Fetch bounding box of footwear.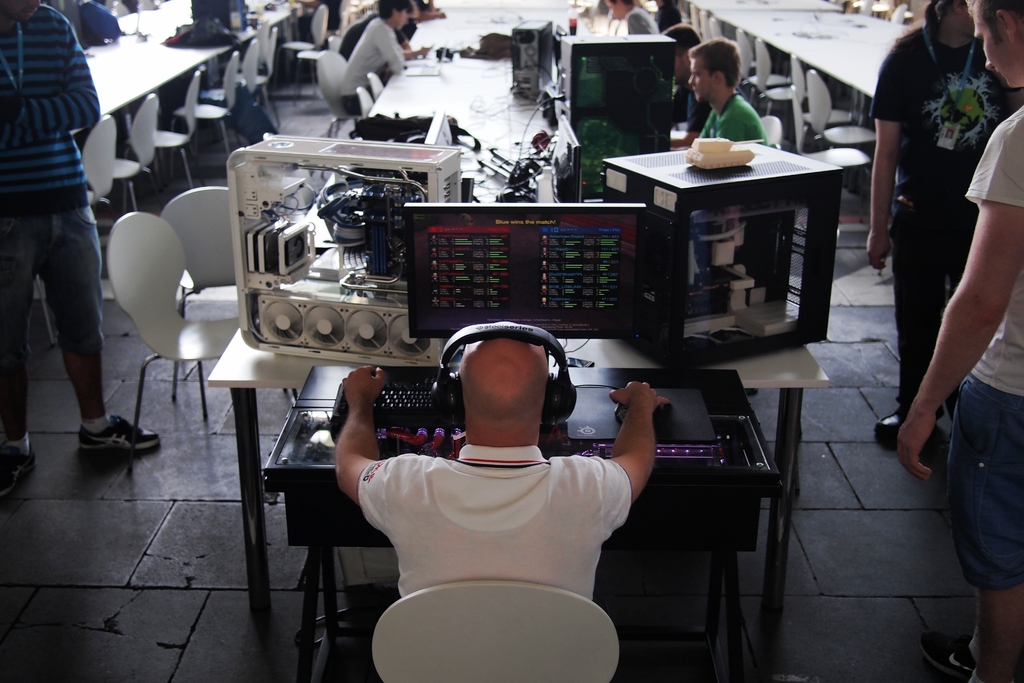
Bbox: {"x1": 76, "y1": 412, "x2": 164, "y2": 453}.
